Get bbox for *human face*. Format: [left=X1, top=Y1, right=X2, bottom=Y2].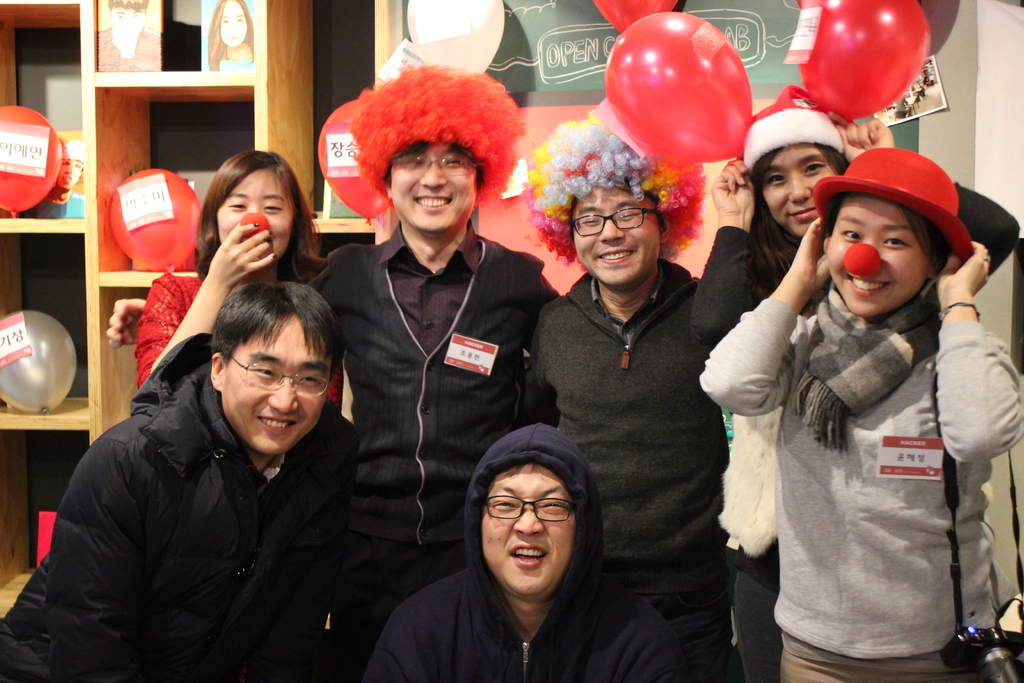
[left=763, top=144, right=839, bottom=239].
